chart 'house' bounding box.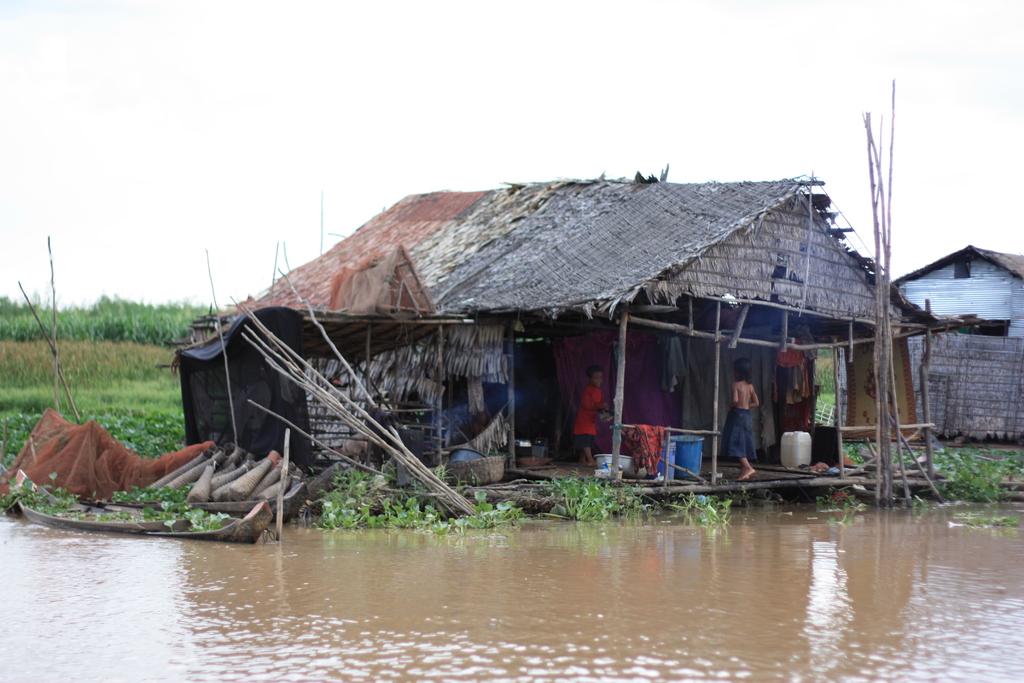
Charted: detection(169, 186, 988, 490).
